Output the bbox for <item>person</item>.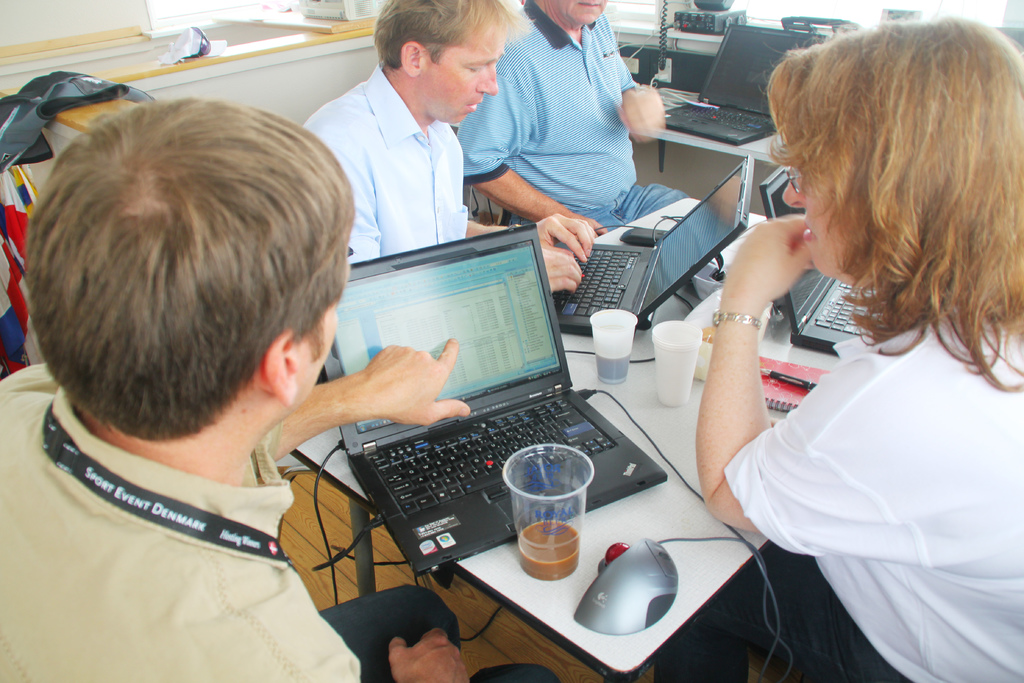
bbox=[291, 0, 596, 377].
